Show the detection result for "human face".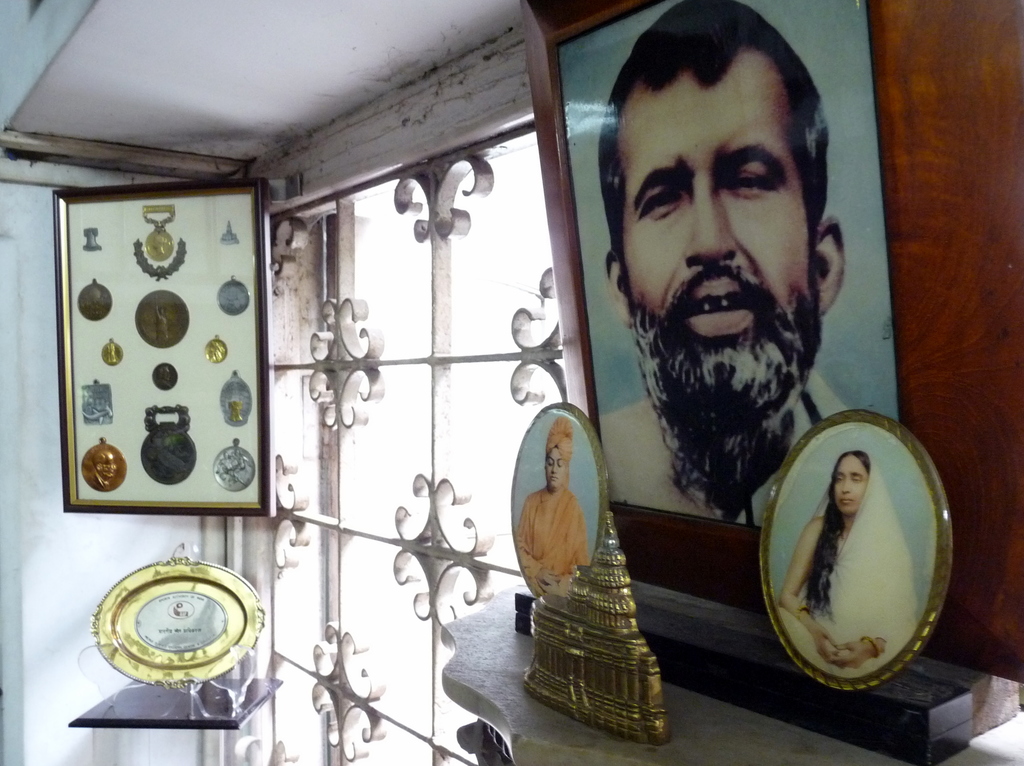
[622, 51, 806, 406].
